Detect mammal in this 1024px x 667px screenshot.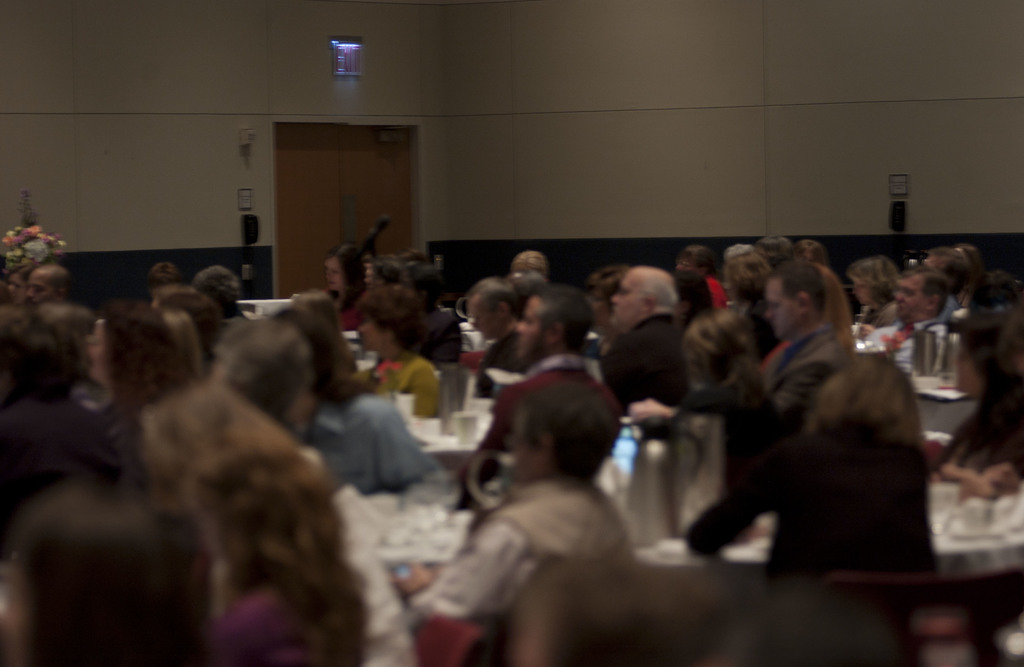
Detection: [700, 342, 972, 583].
